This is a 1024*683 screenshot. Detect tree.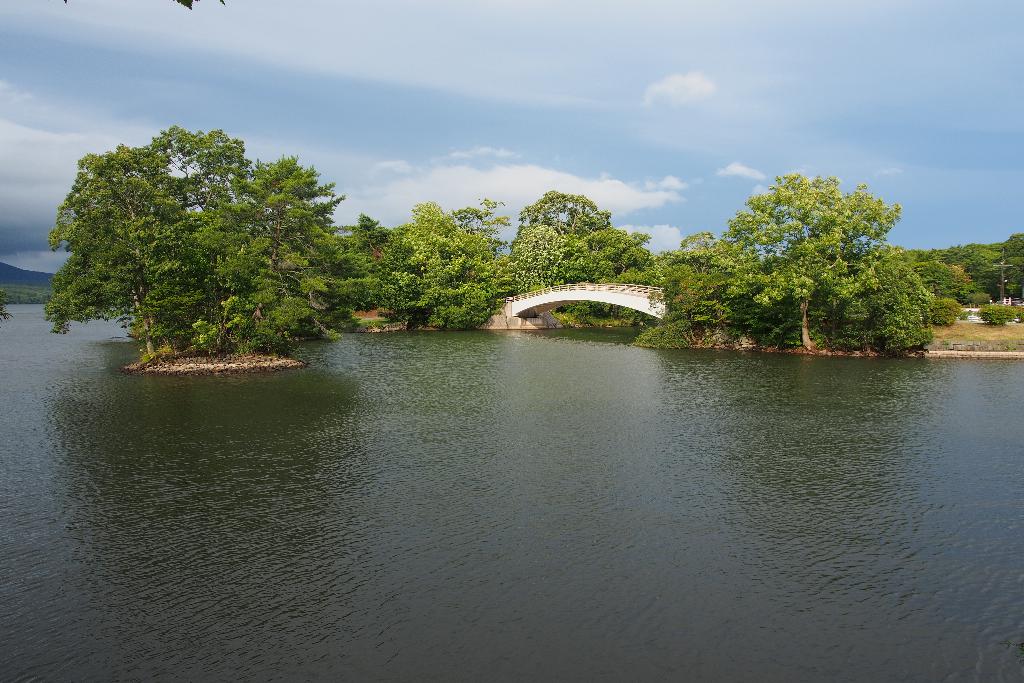
387,193,527,337.
